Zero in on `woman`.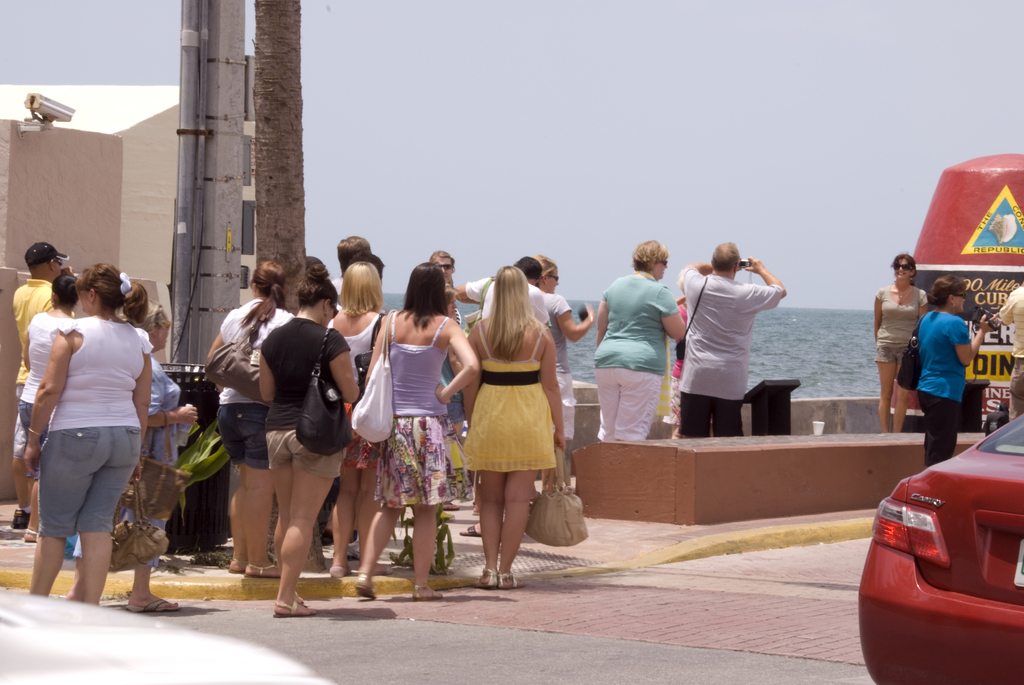
Zeroed in: Rect(25, 264, 152, 615).
